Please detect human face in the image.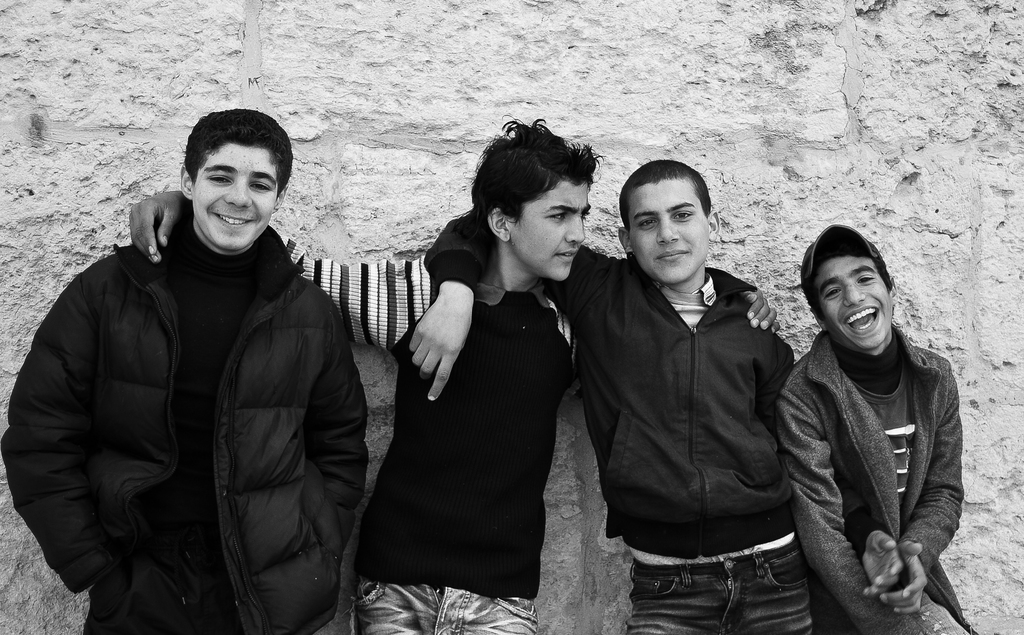
[623, 173, 709, 289].
